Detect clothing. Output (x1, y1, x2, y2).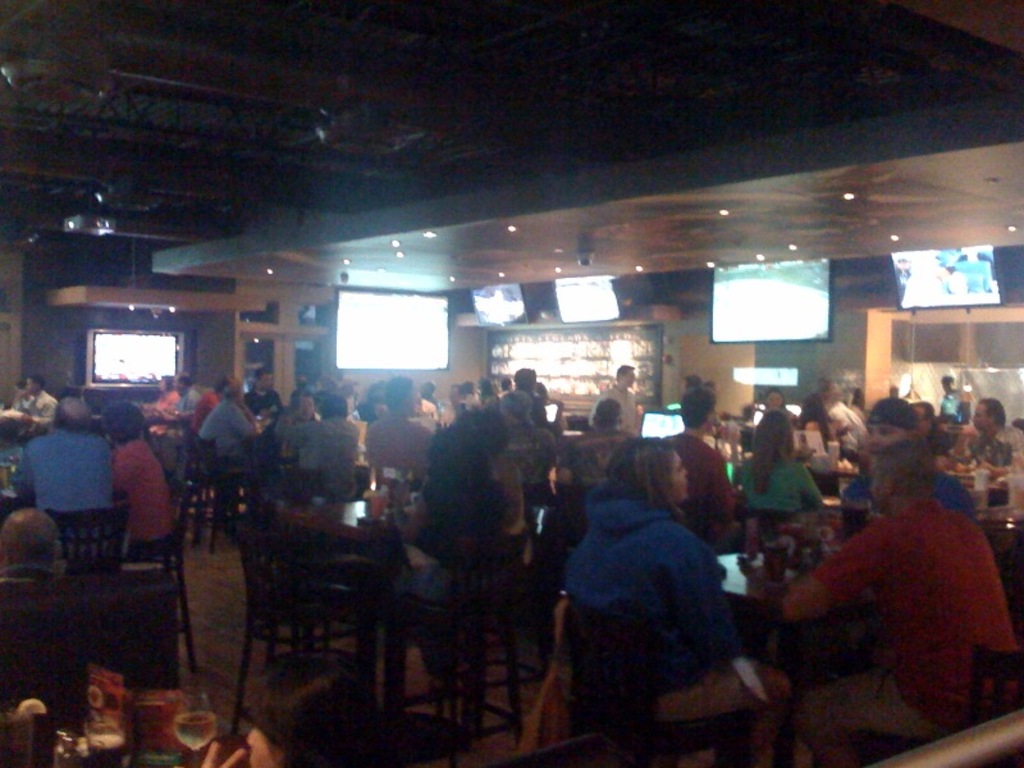
(279, 417, 370, 495).
